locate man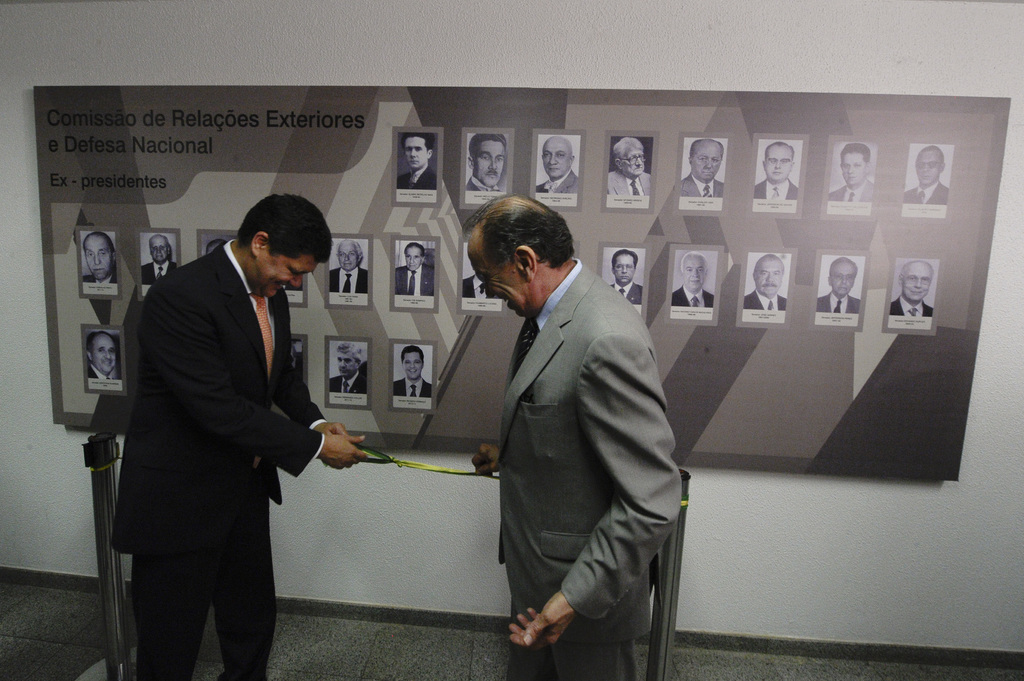
box(89, 331, 122, 382)
